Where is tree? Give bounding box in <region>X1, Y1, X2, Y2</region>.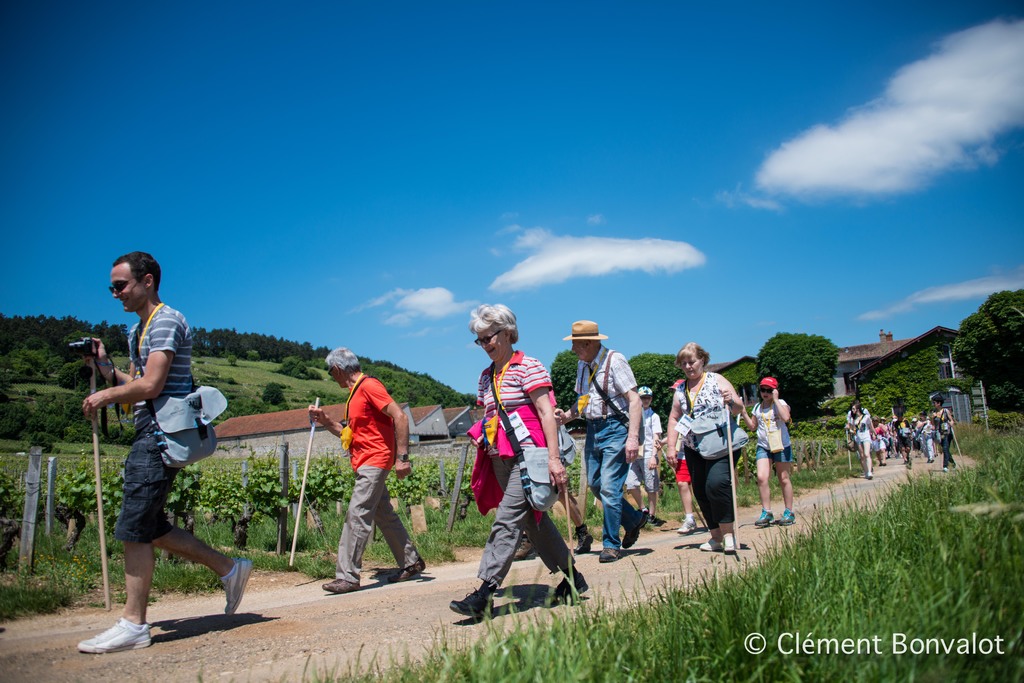
<region>850, 346, 971, 416</region>.
